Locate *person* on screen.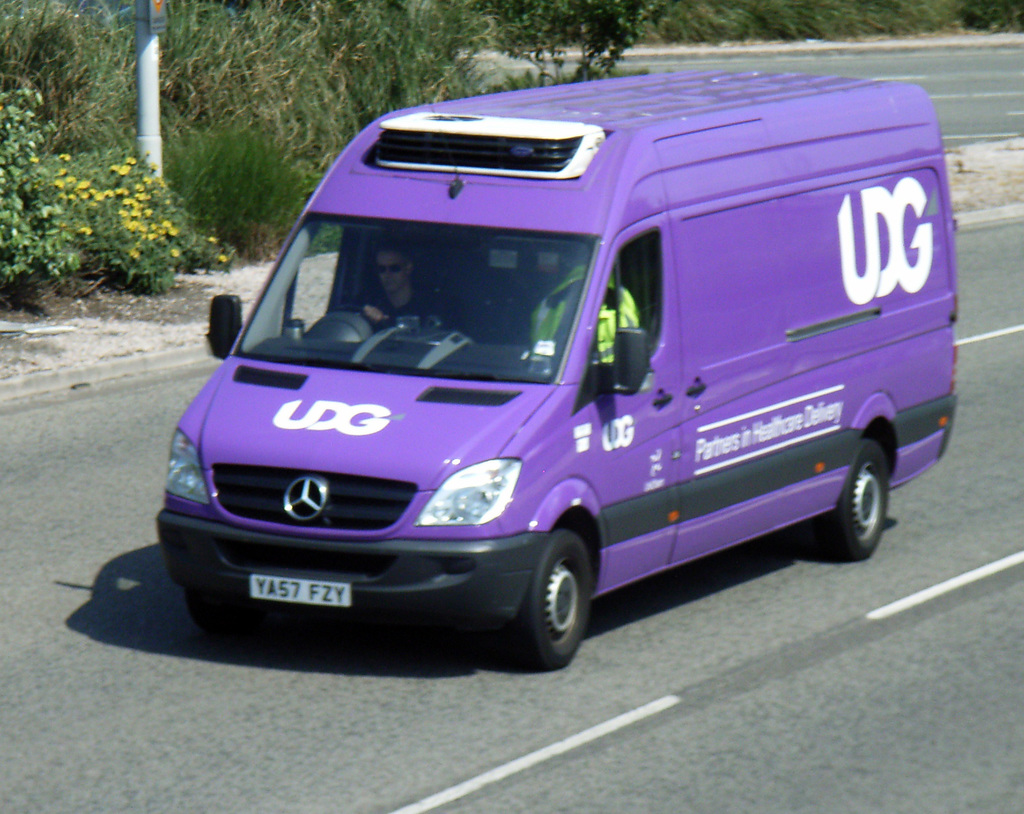
On screen at region(531, 250, 639, 377).
